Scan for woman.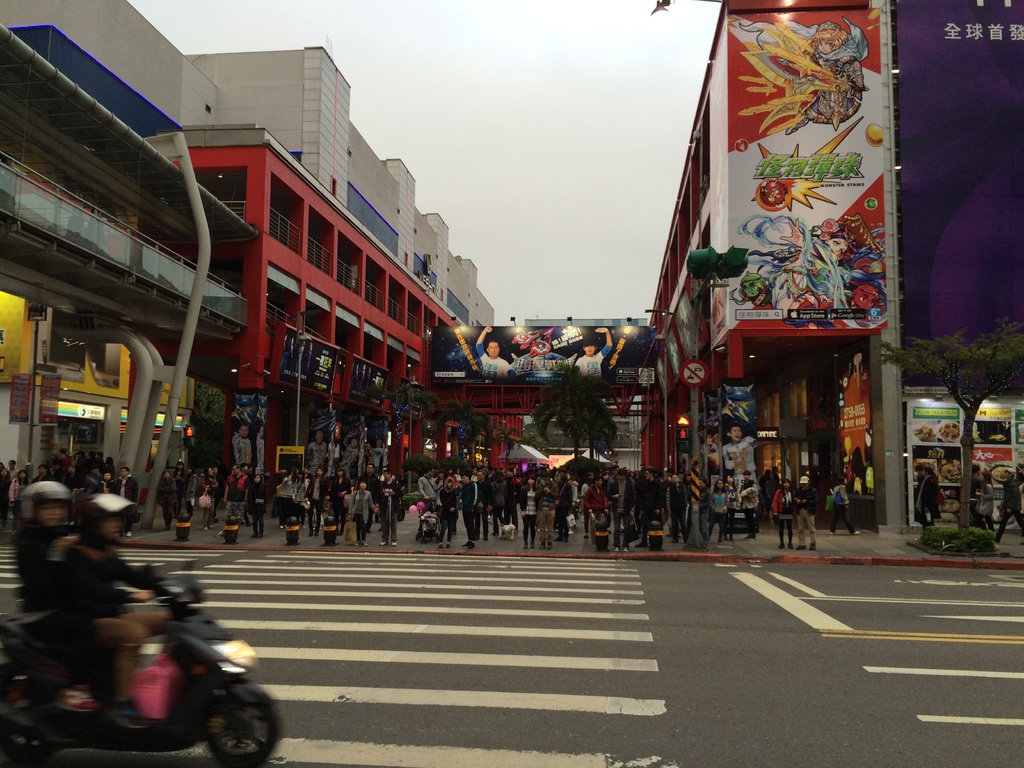
Scan result: detection(10, 470, 74, 705).
